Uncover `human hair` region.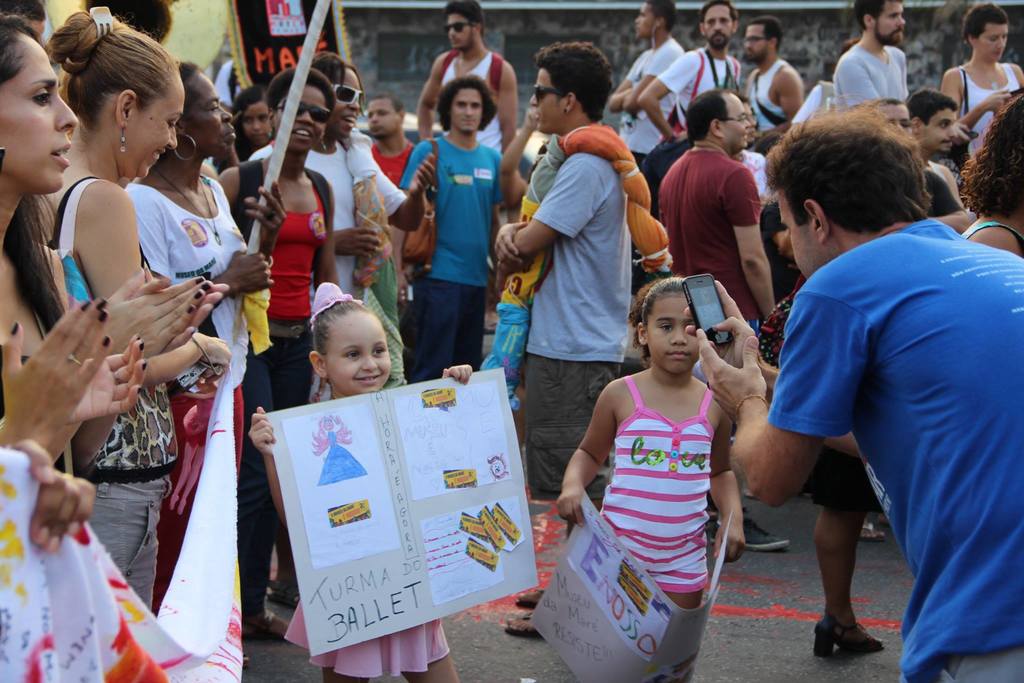
Uncovered: (x1=0, y1=13, x2=70, y2=333).
